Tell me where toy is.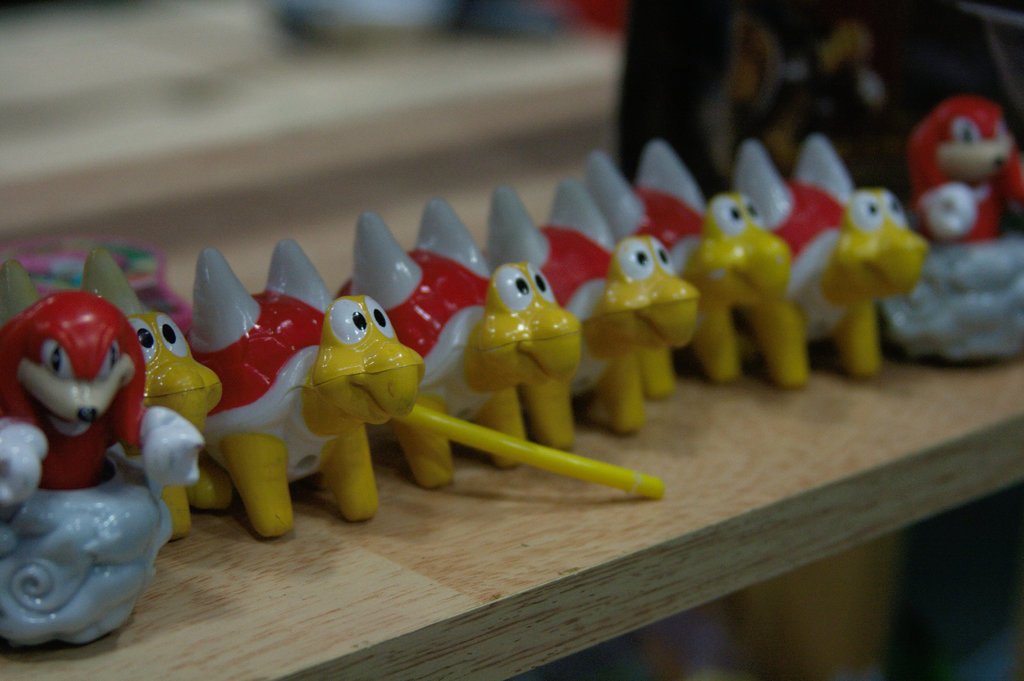
toy is at bbox=[2, 259, 175, 648].
